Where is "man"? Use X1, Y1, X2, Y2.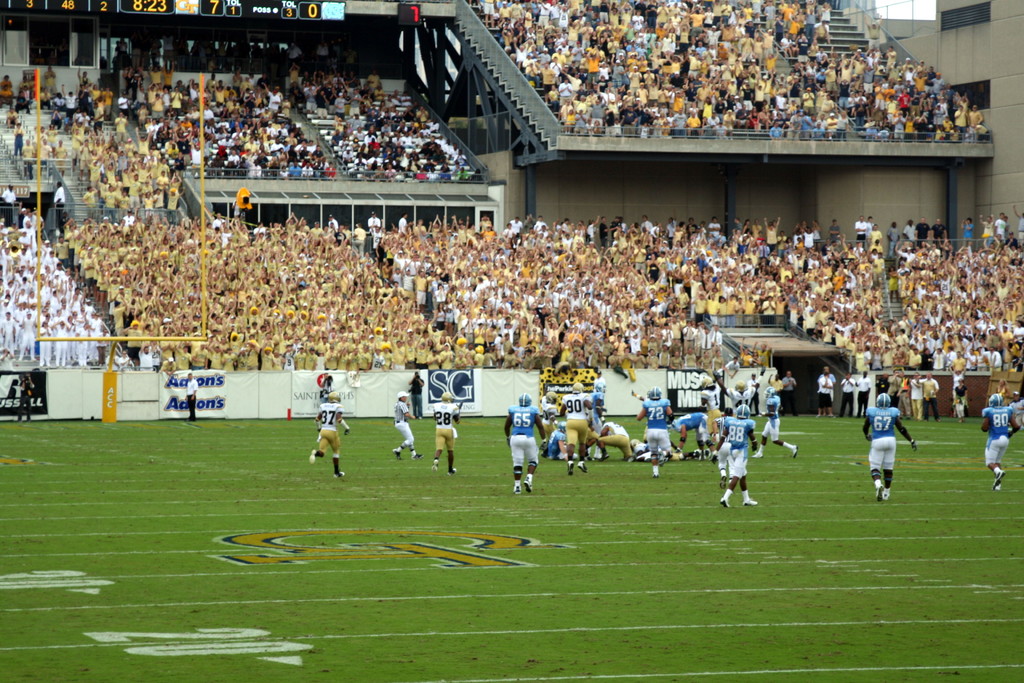
837, 373, 858, 418.
